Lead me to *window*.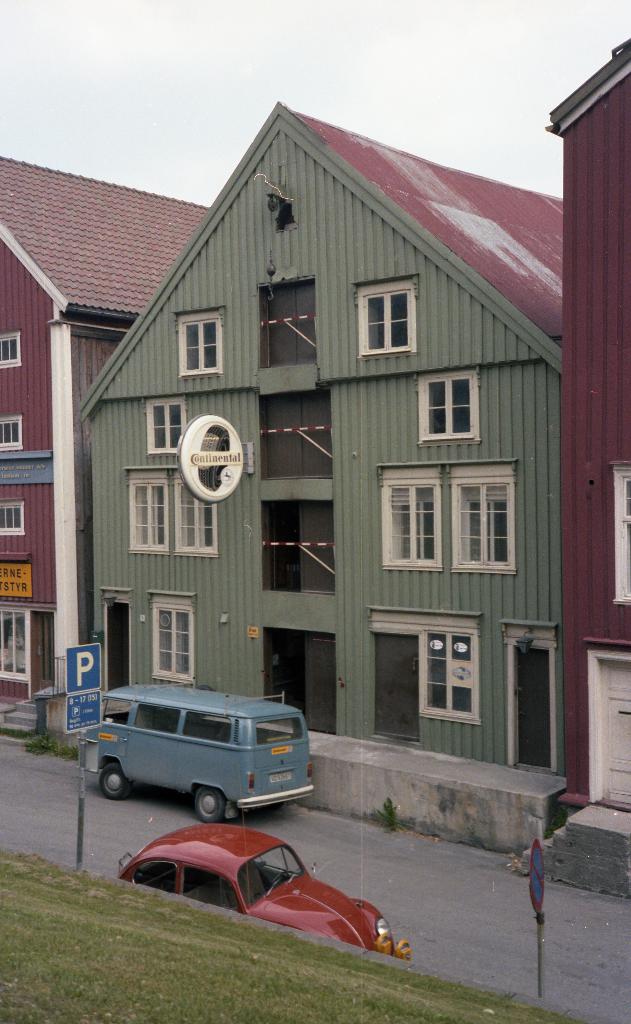
Lead to box=[165, 470, 217, 554].
